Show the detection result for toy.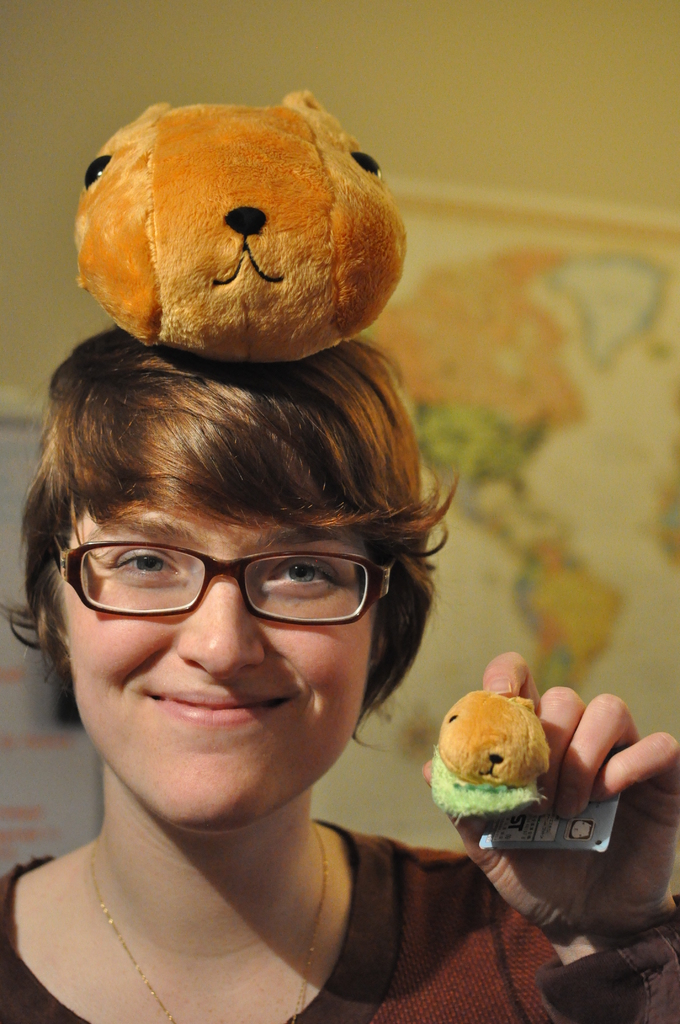
detection(435, 694, 550, 818).
